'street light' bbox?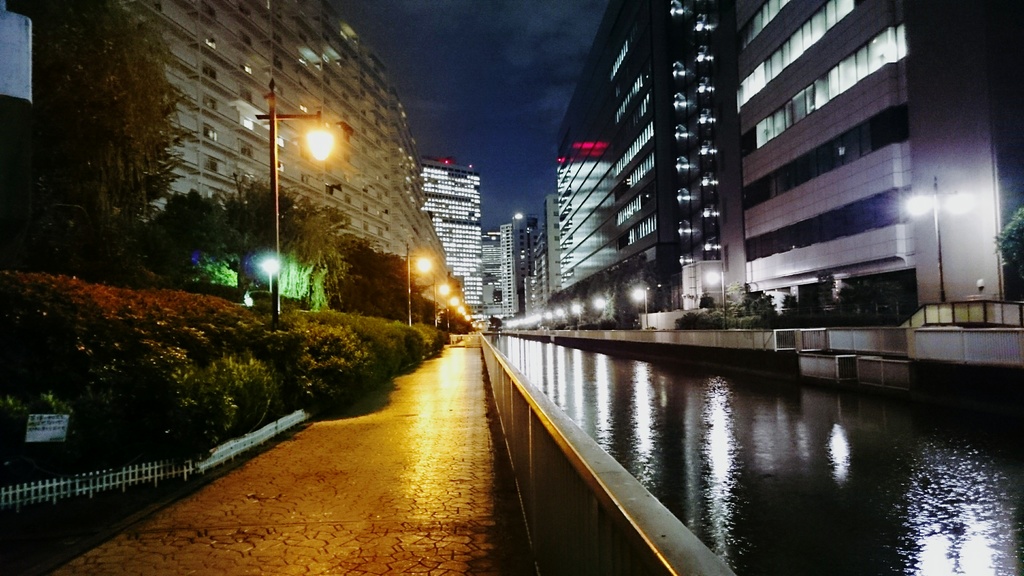
<region>428, 278, 451, 324</region>
